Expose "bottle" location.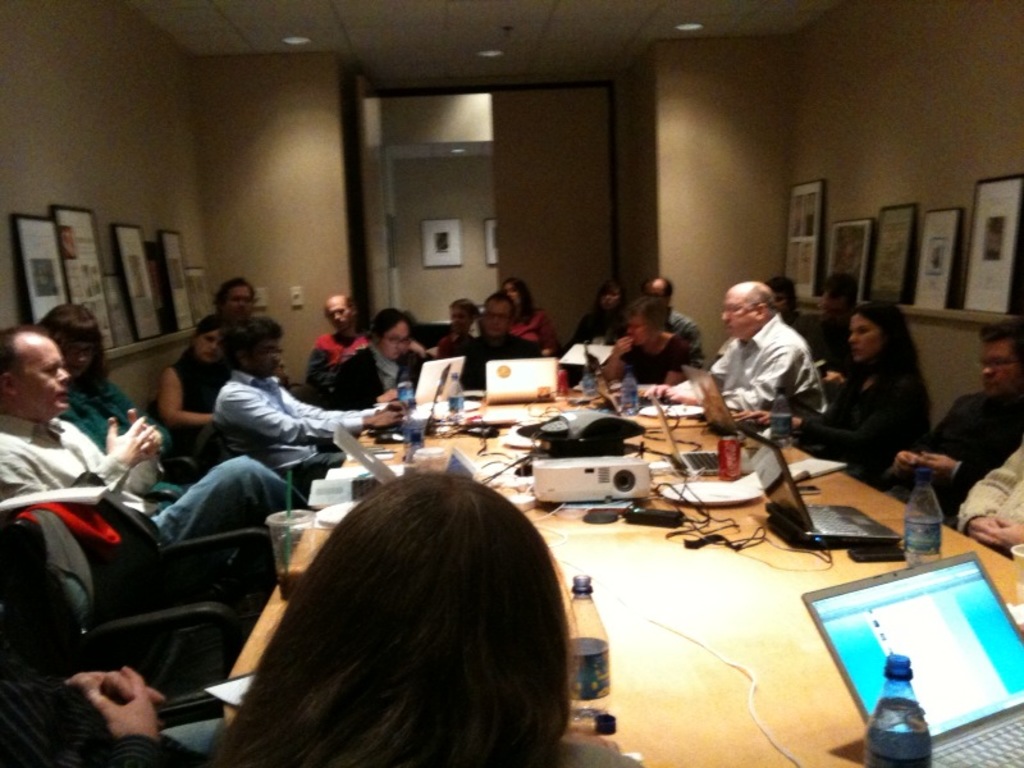
Exposed at bbox=(618, 366, 645, 402).
